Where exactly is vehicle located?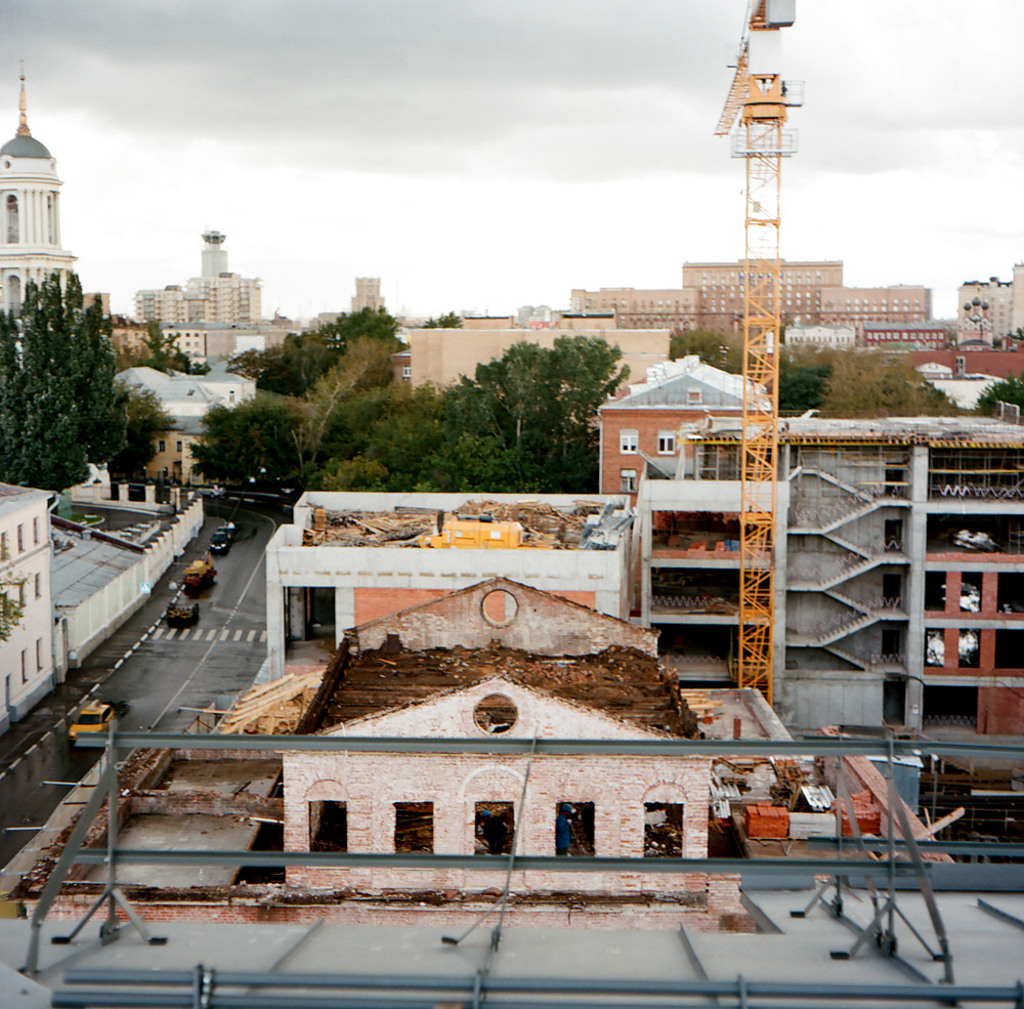
Its bounding box is l=207, t=532, r=231, b=549.
